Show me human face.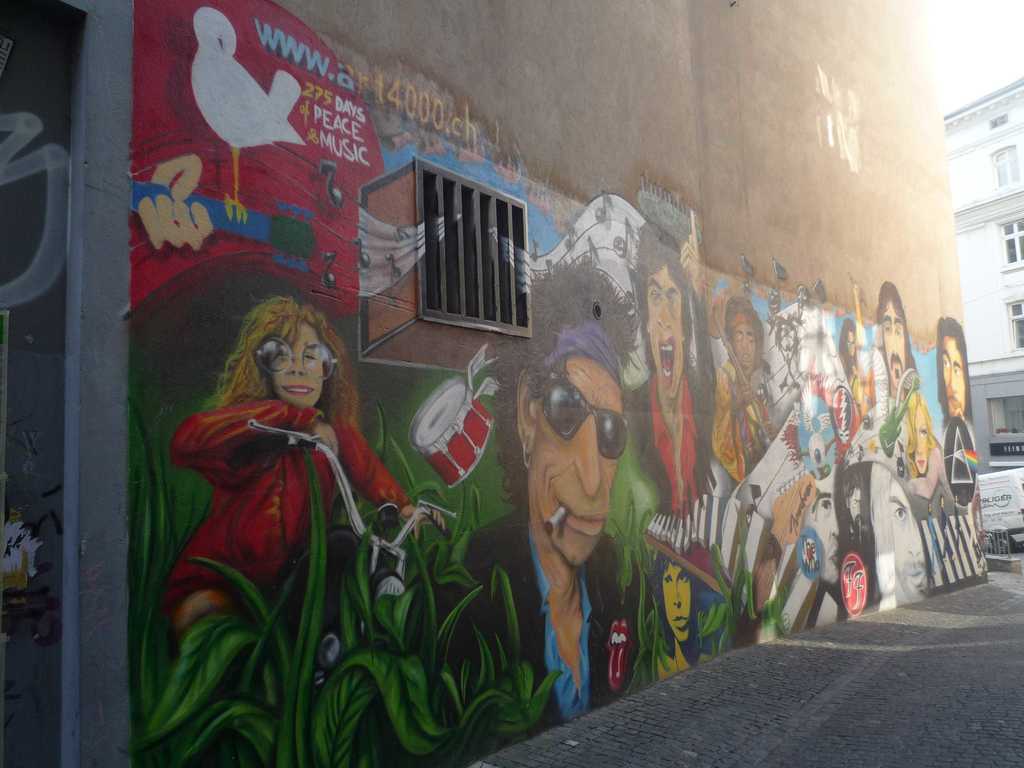
human face is here: [887,305,908,384].
